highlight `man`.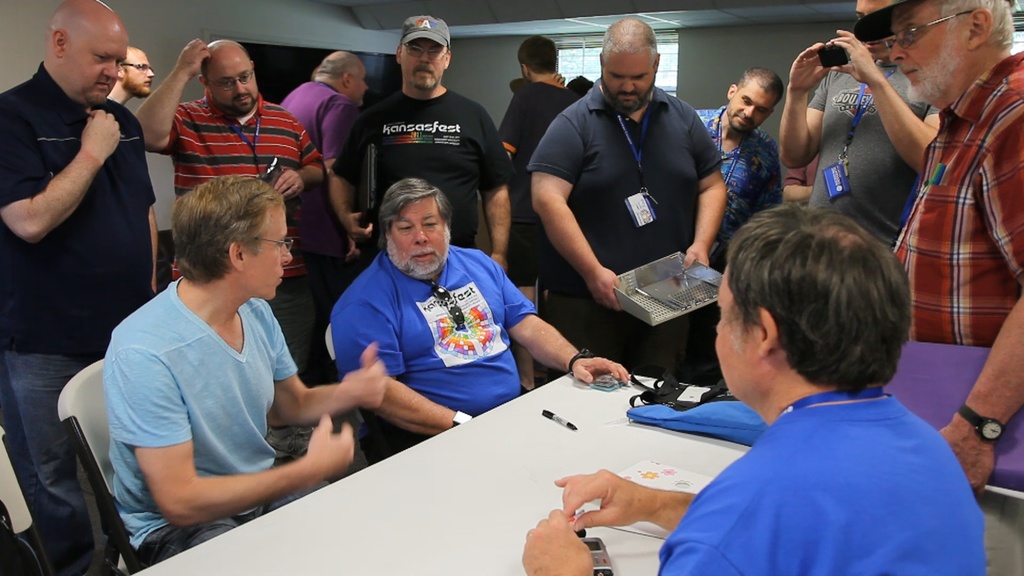
Highlighted region: crop(694, 66, 785, 273).
